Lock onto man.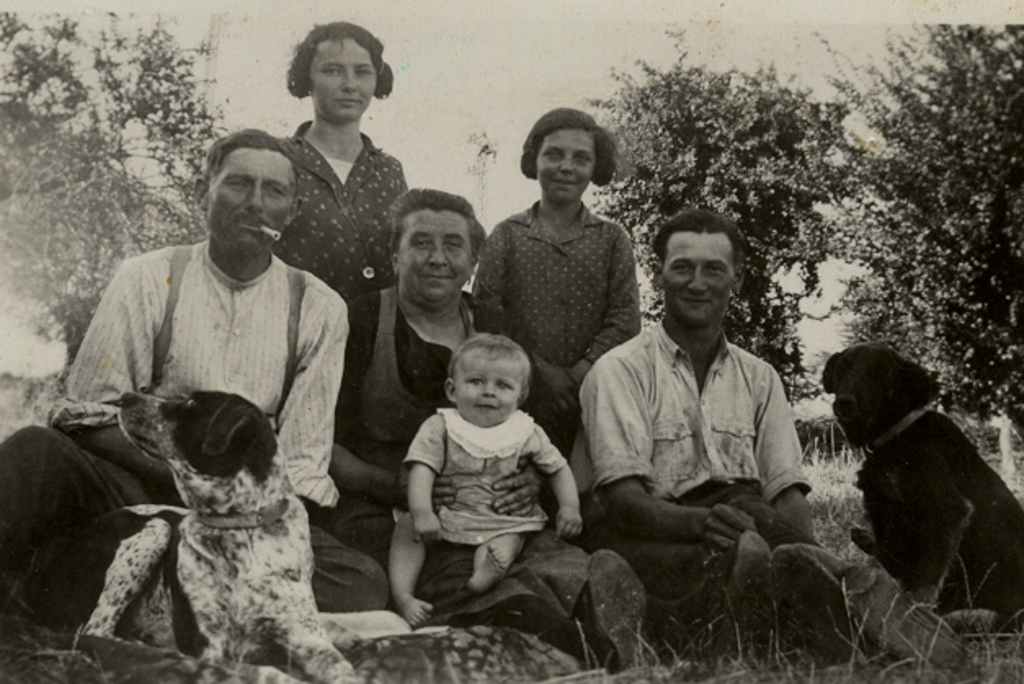
Locked: x1=0, y1=121, x2=395, y2=655.
